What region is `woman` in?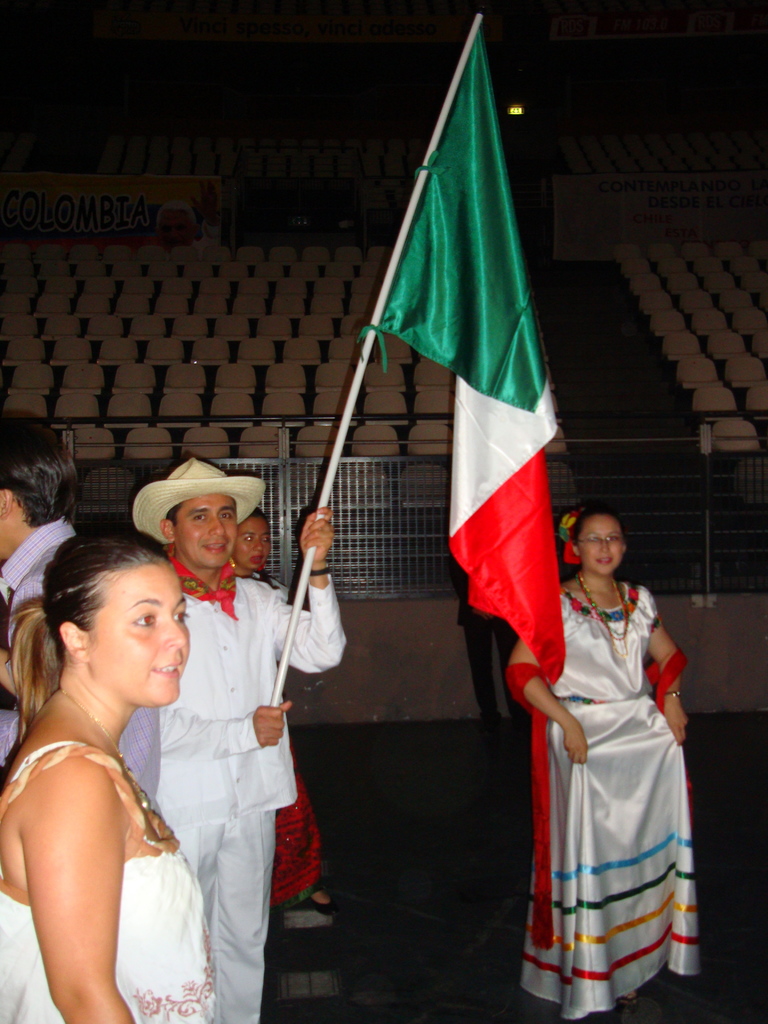
detection(516, 507, 701, 1021).
